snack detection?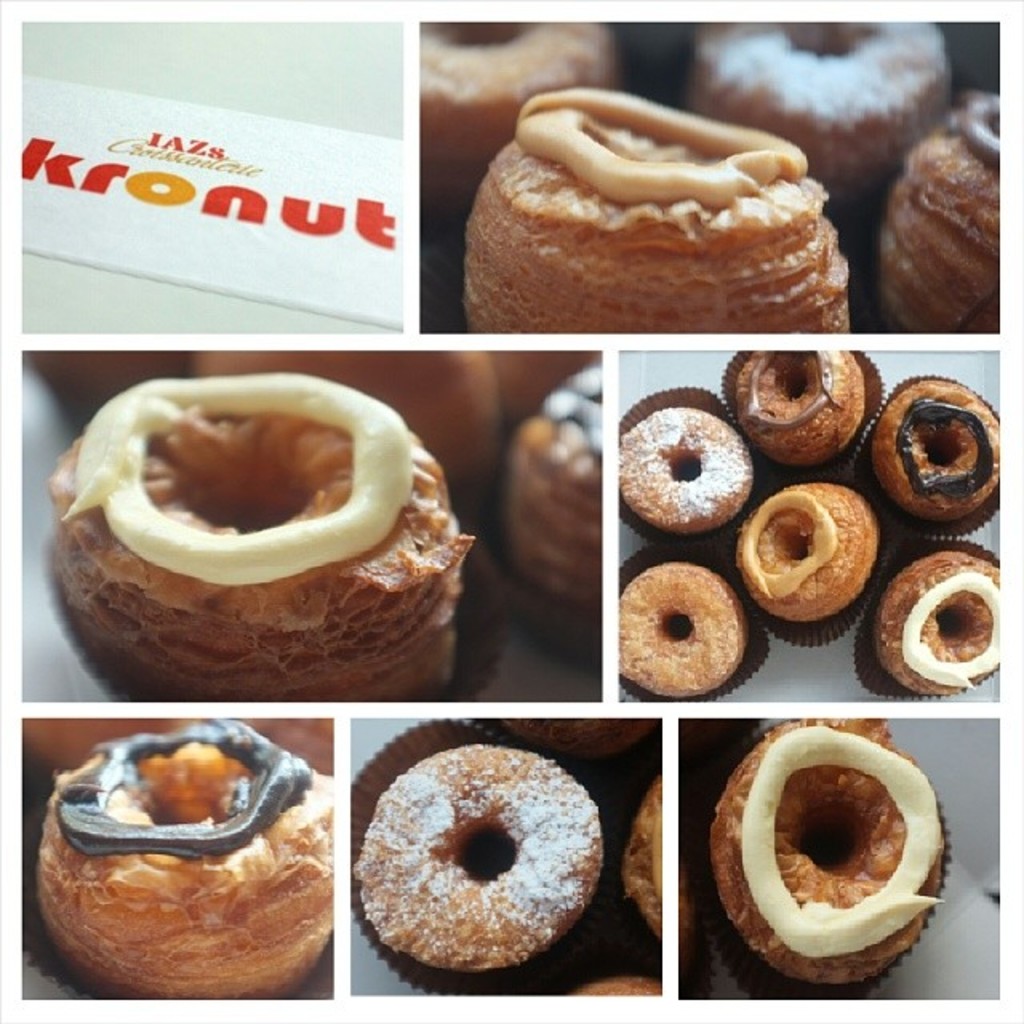
box=[683, 19, 955, 211]
